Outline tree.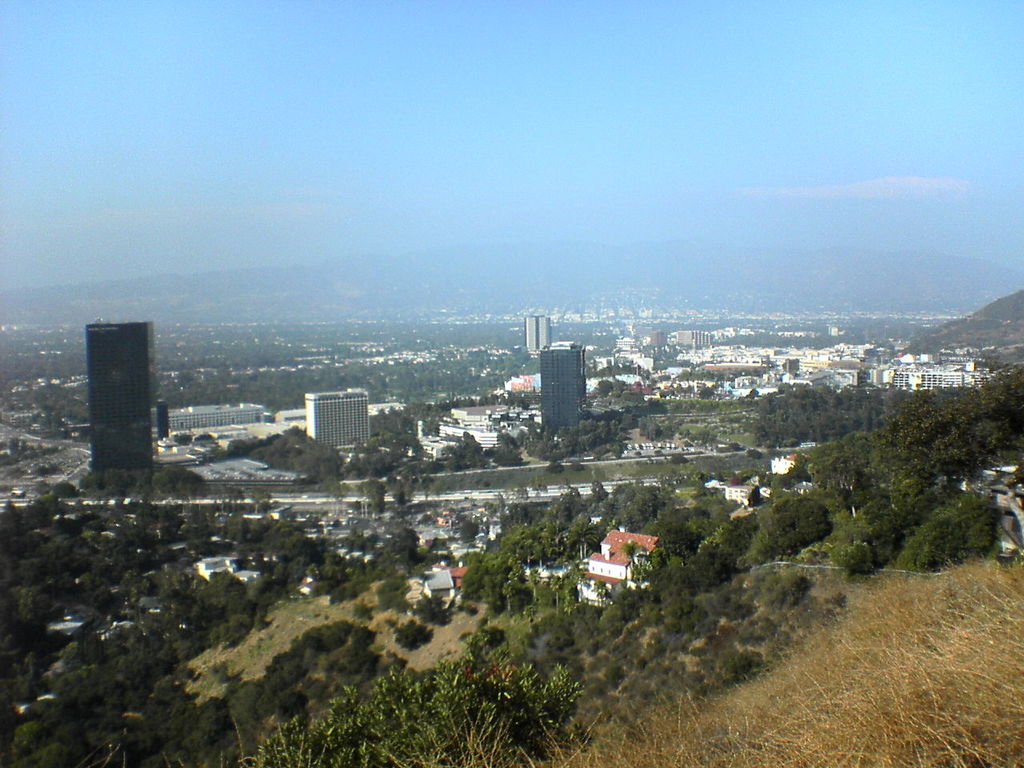
Outline: l=439, t=438, r=495, b=466.
